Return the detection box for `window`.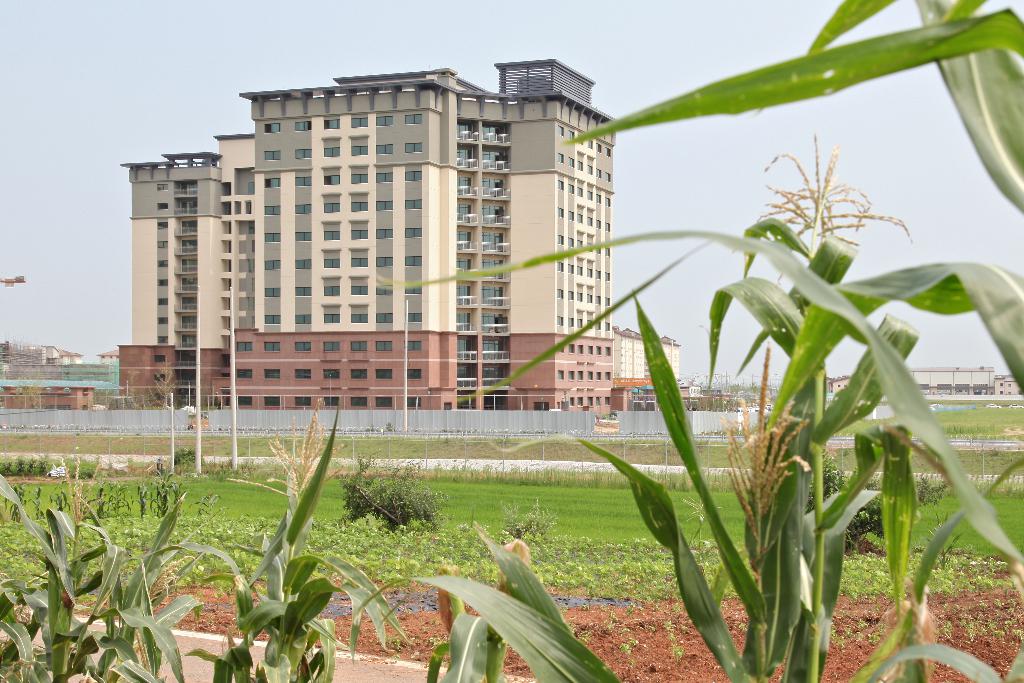
[left=265, top=152, right=282, bottom=161].
